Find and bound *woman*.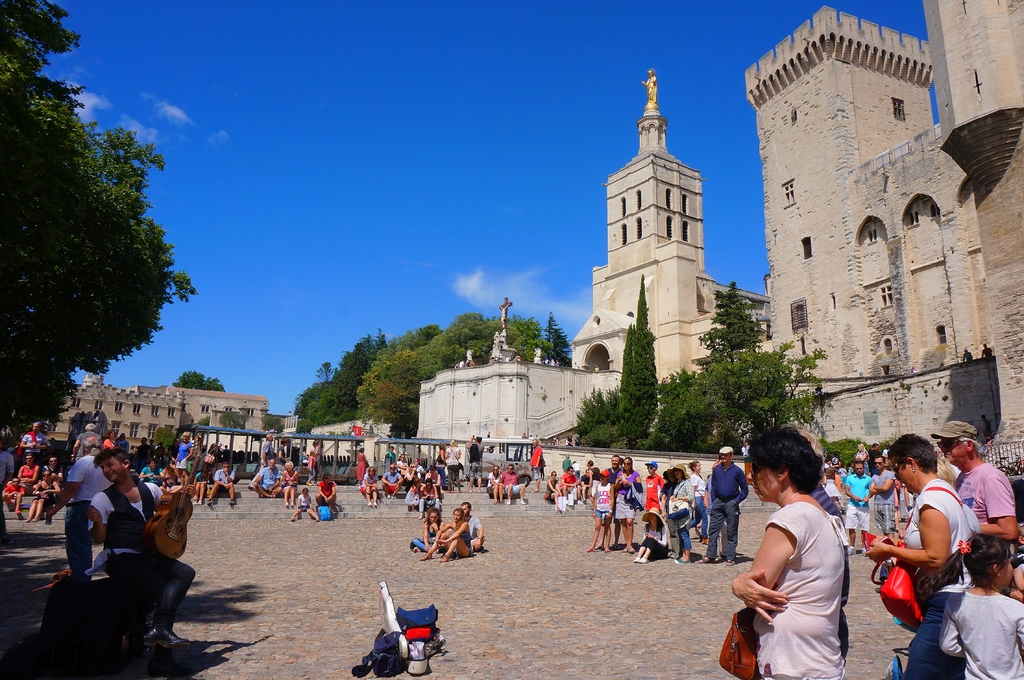
Bound: [left=434, top=439, right=446, bottom=479].
